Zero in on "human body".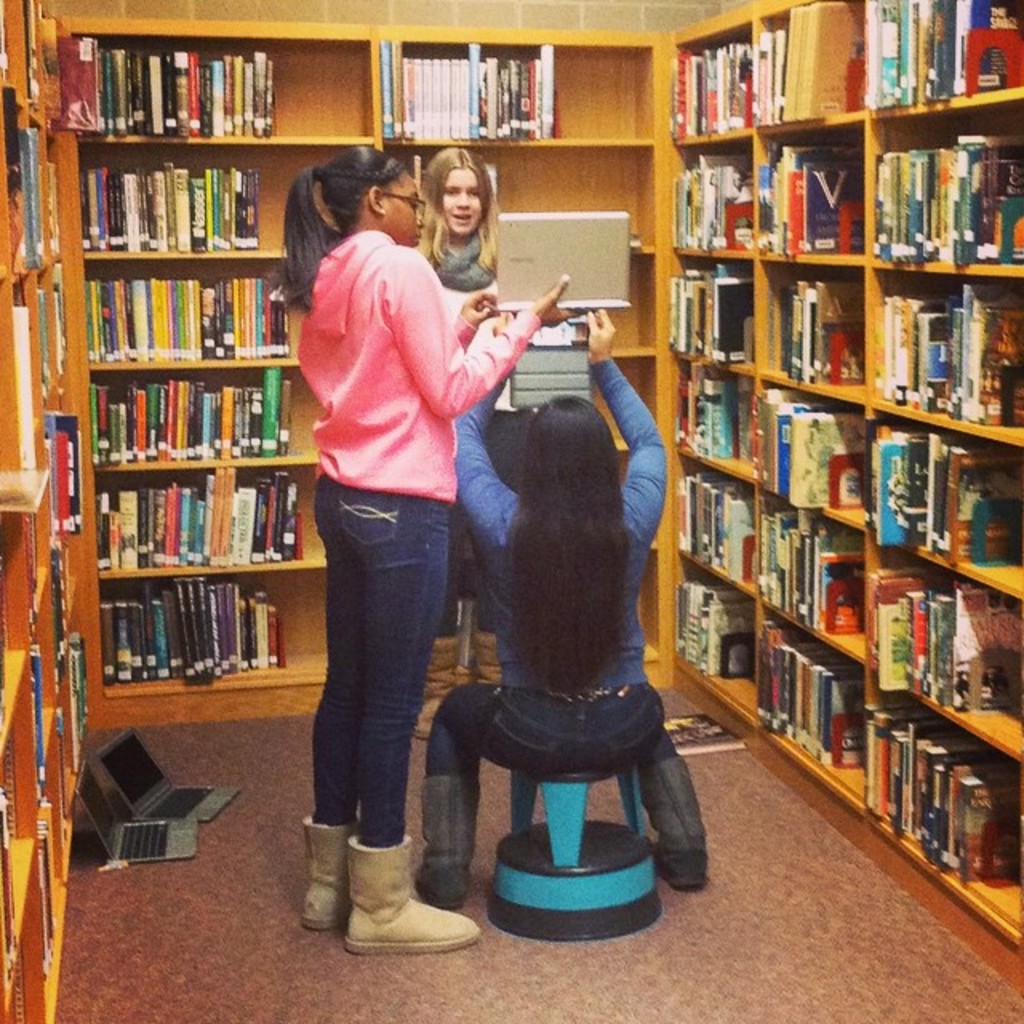
Zeroed in: <region>282, 146, 568, 950</region>.
